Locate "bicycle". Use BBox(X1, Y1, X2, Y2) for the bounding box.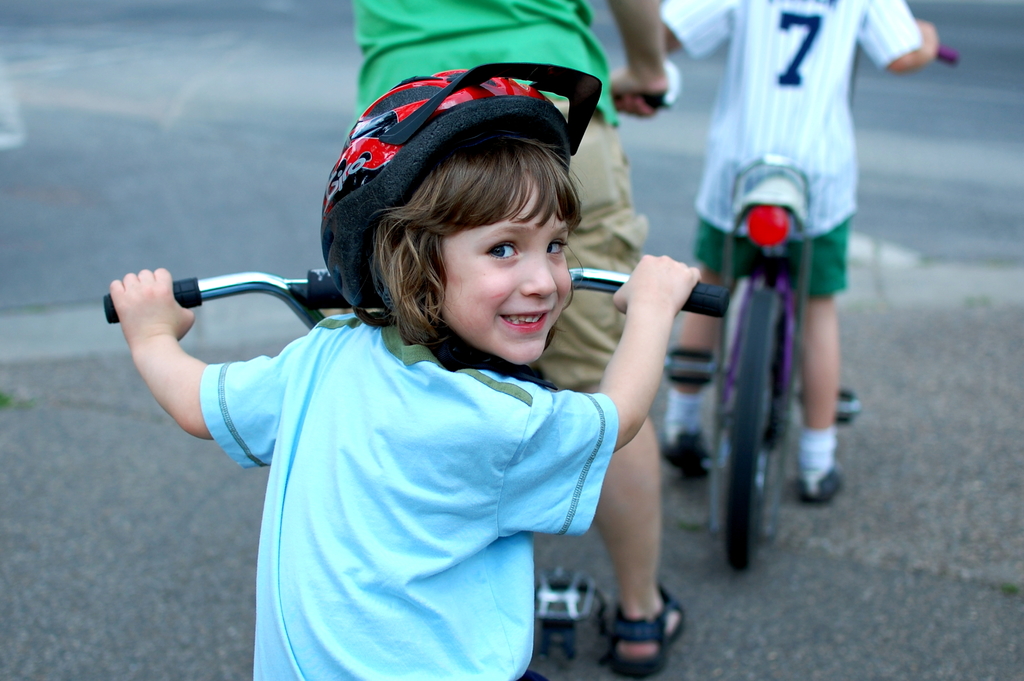
BBox(658, 41, 959, 571).
